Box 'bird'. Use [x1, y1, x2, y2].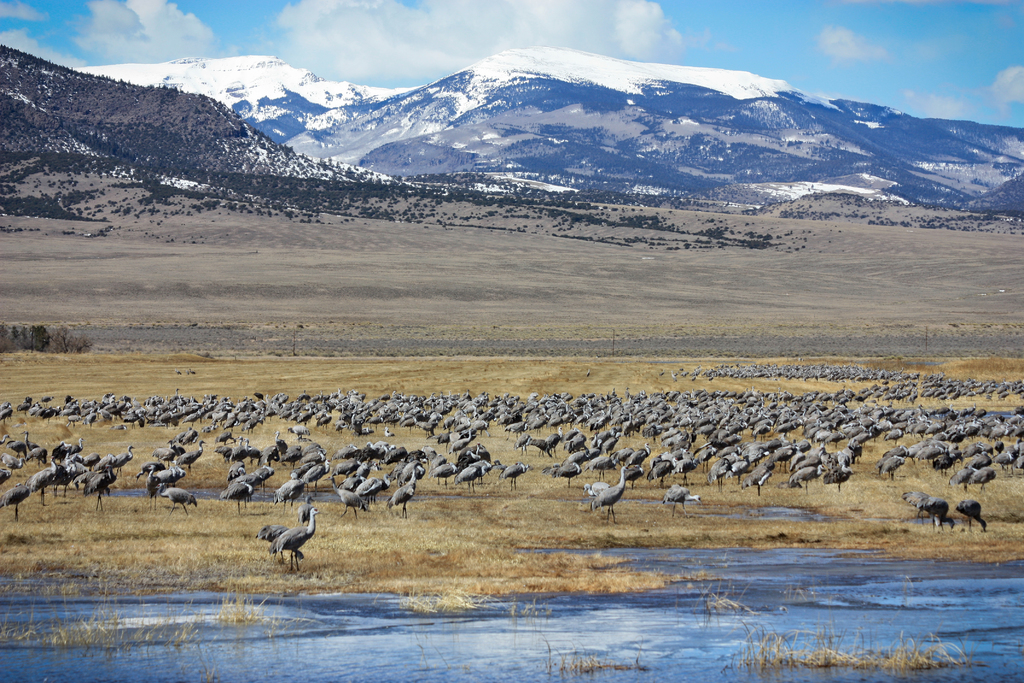
[247, 503, 308, 563].
